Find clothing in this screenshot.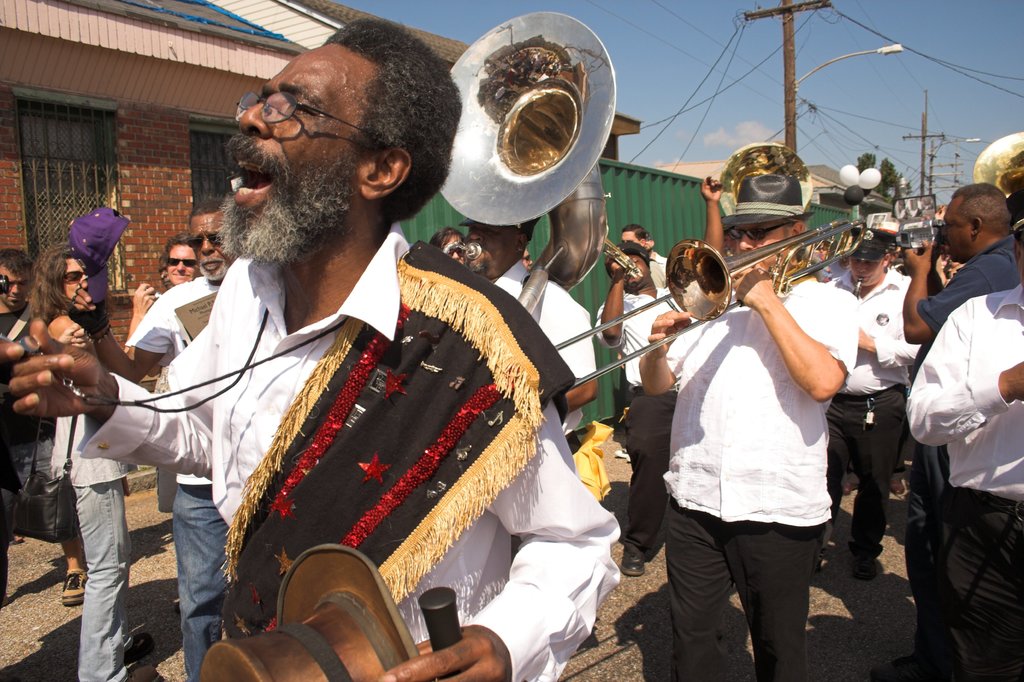
The bounding box for clothing is 124,274,230,681.
